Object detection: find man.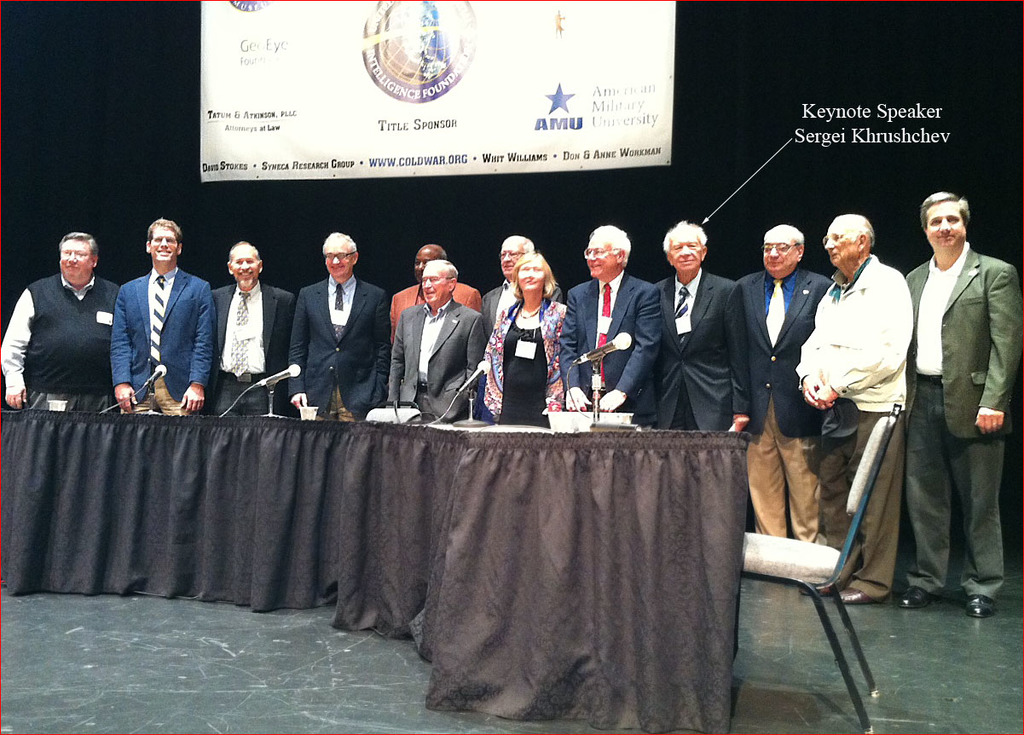
904:167:1015:628.
